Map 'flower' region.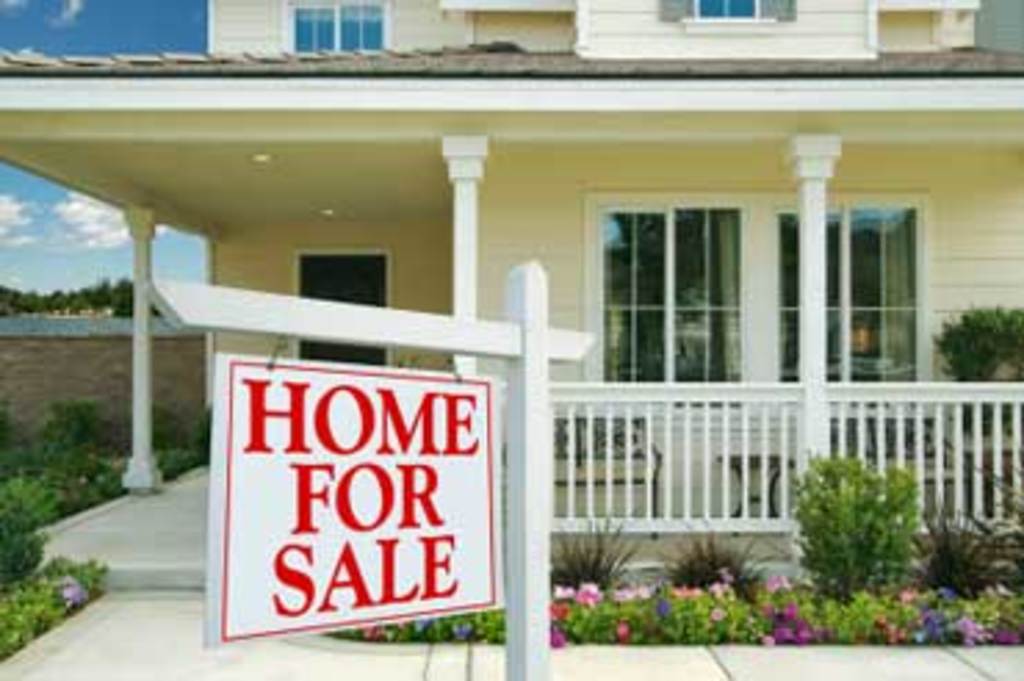
Mapped to (left=357, top=623, right=385, bottom=645).
